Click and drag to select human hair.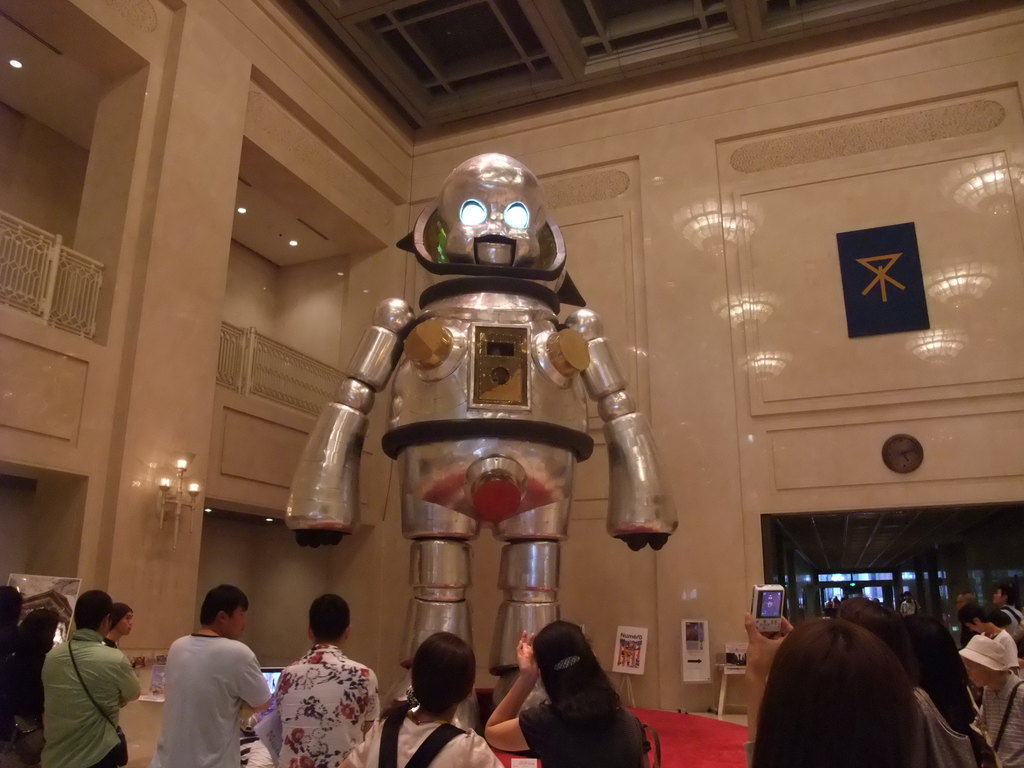
Selection: (left=531, top=606, right=630, bottom=753).
